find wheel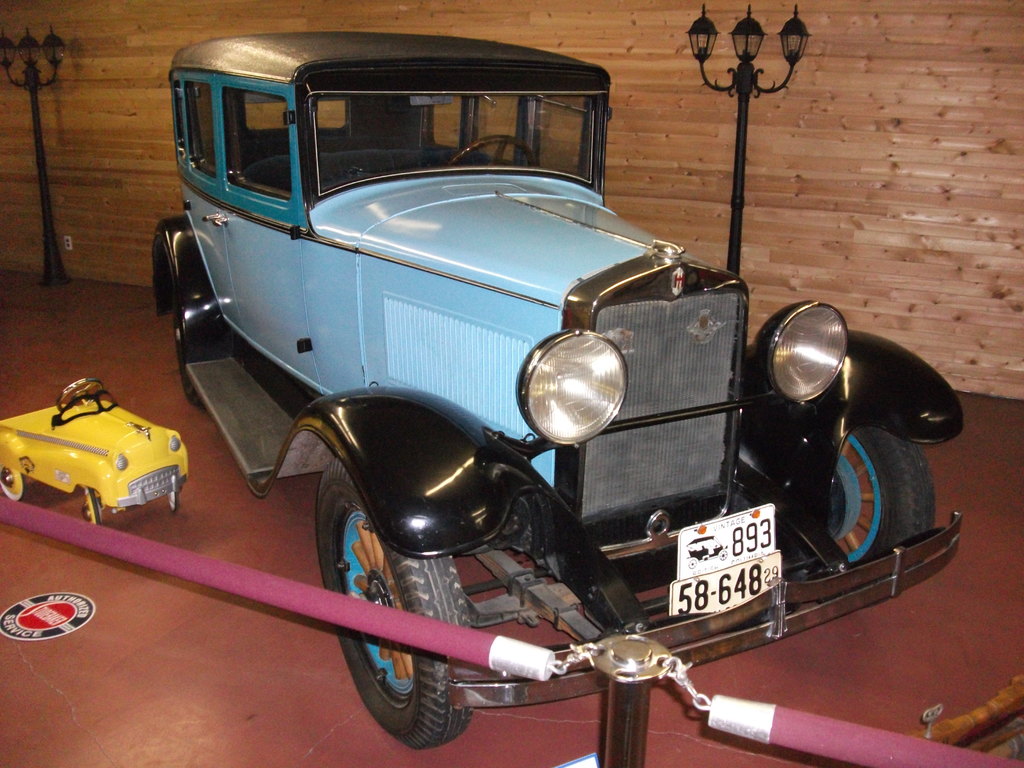
[left=0, top=465, right=28, bottom=503]
